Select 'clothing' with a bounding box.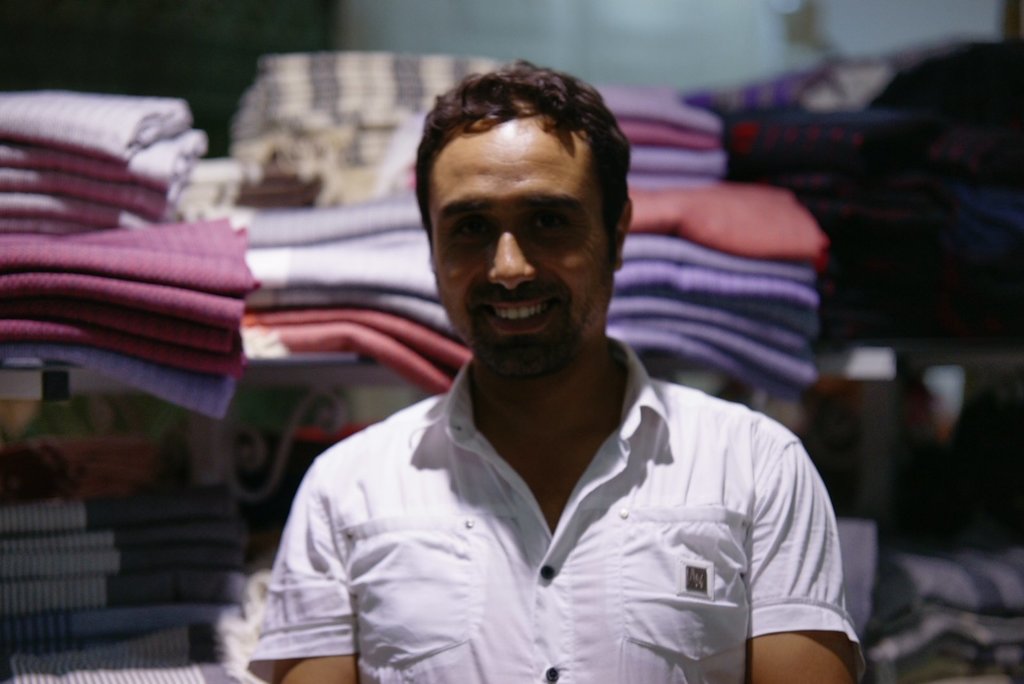
box=[247, 312, 854, 674].
